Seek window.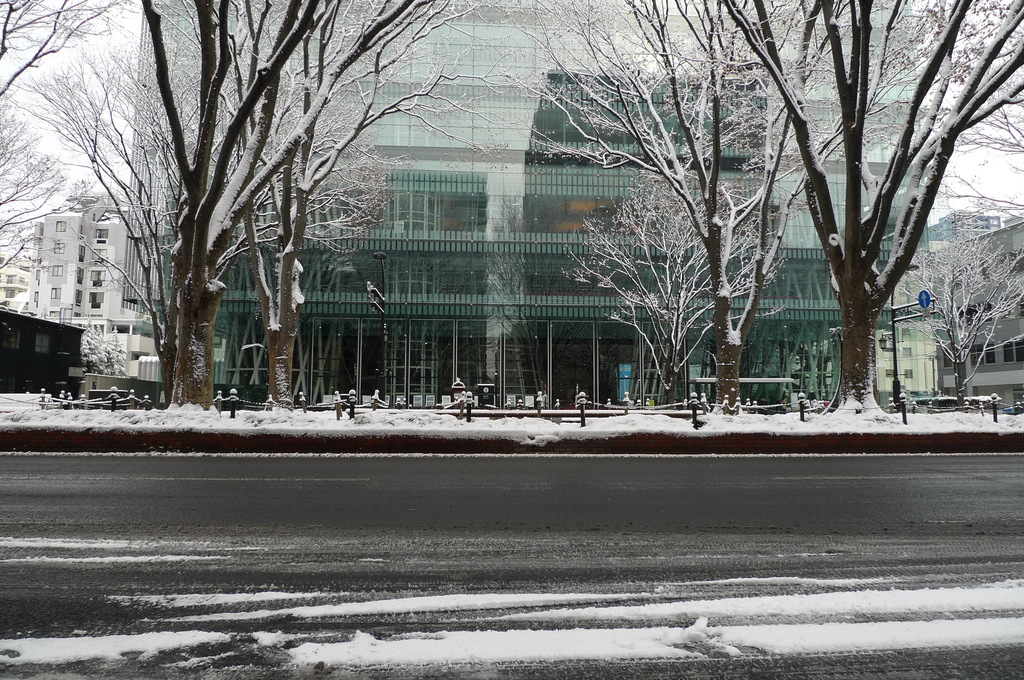
pyautogui.locateOnScreen(383, 159, 490, 232).
